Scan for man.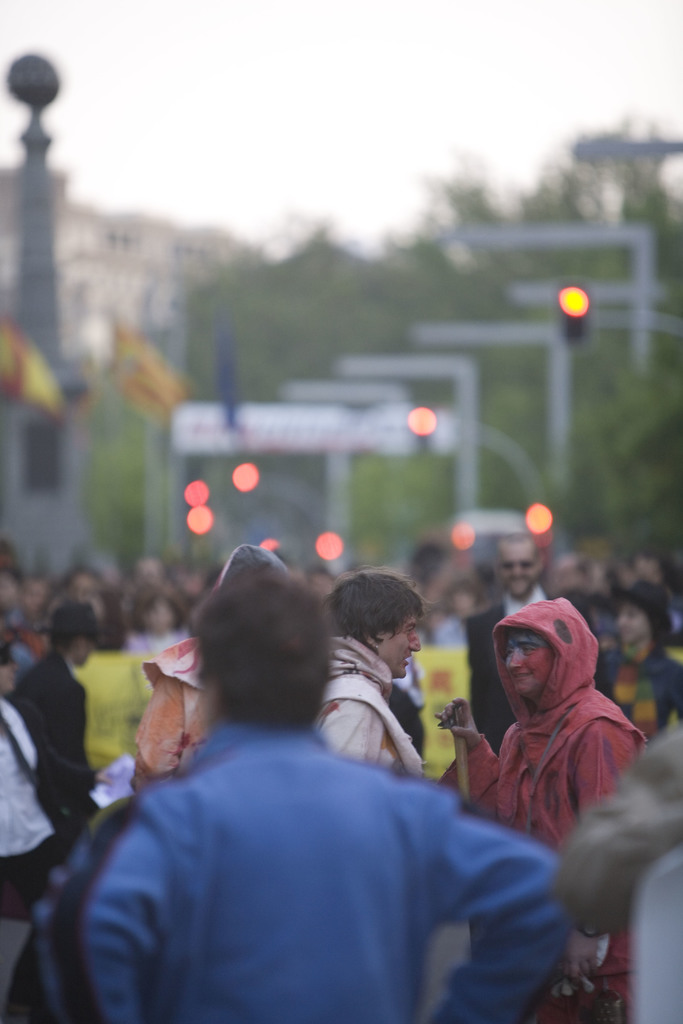
Scan result: bbox=[444, 600, 644, 1023].
